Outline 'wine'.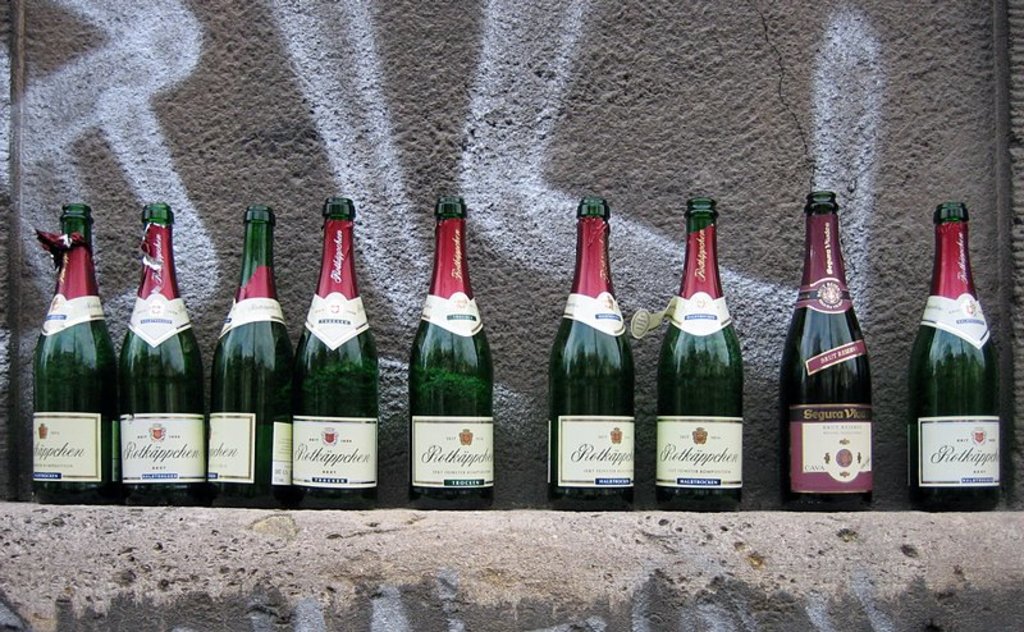
Outline: {"left": 658, "top": 198, "right": 744, "bottom": 510}.
